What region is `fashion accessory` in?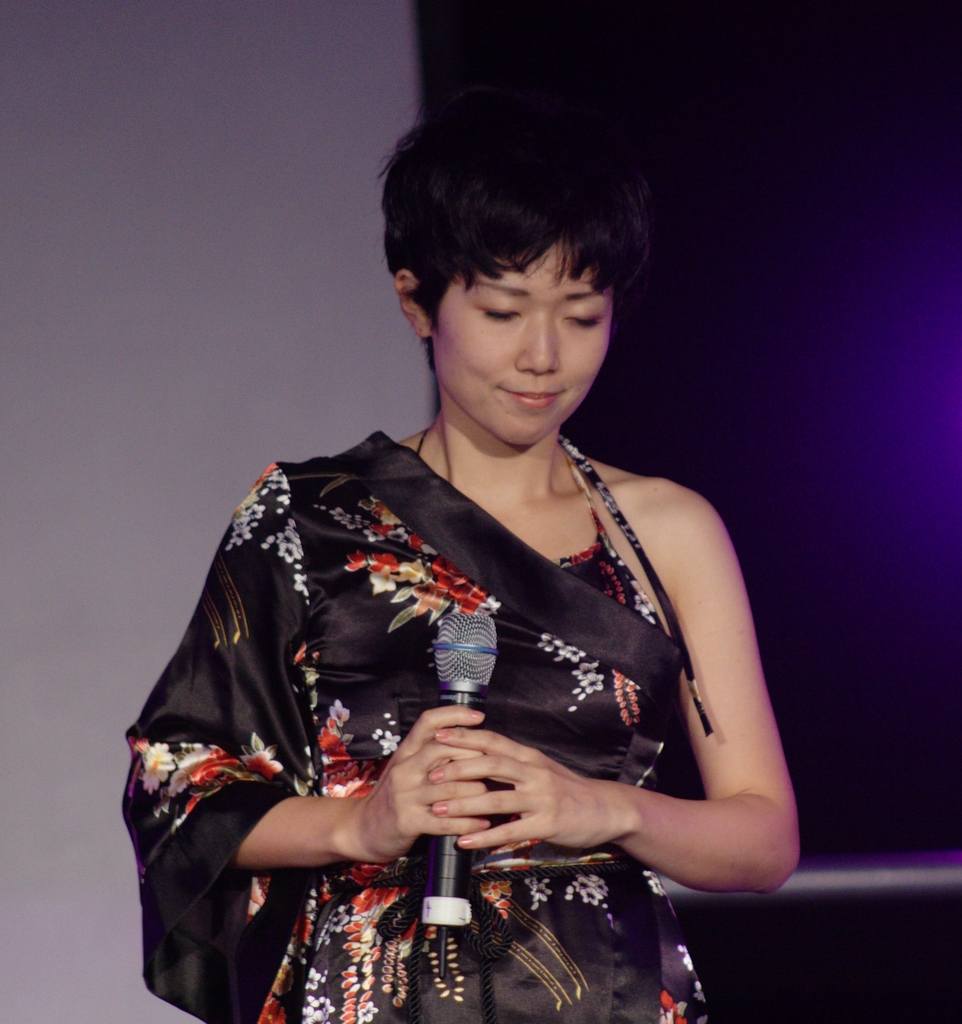
(left=431, top=798, right=447, bottom=815).
